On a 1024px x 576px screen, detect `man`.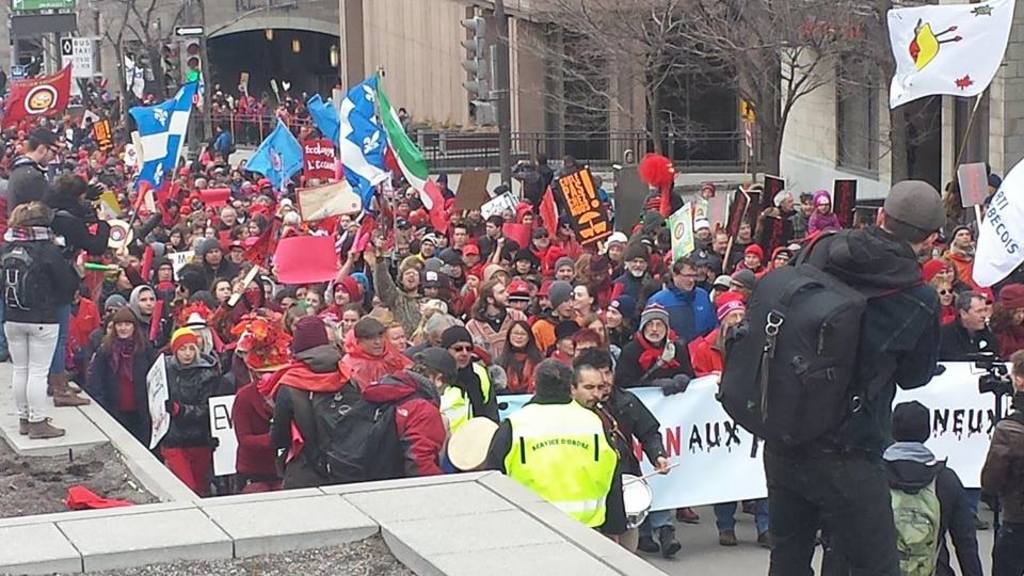
bbox=(533, 281, 583, 351).
